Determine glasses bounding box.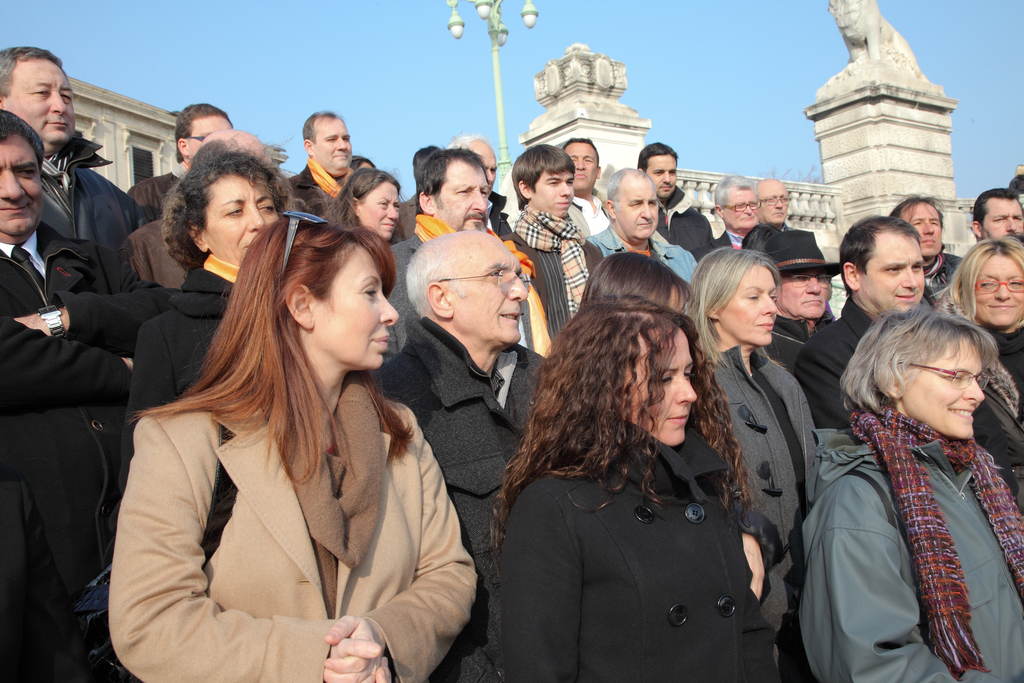
Determined: detection(788, 273, 834, 288).
